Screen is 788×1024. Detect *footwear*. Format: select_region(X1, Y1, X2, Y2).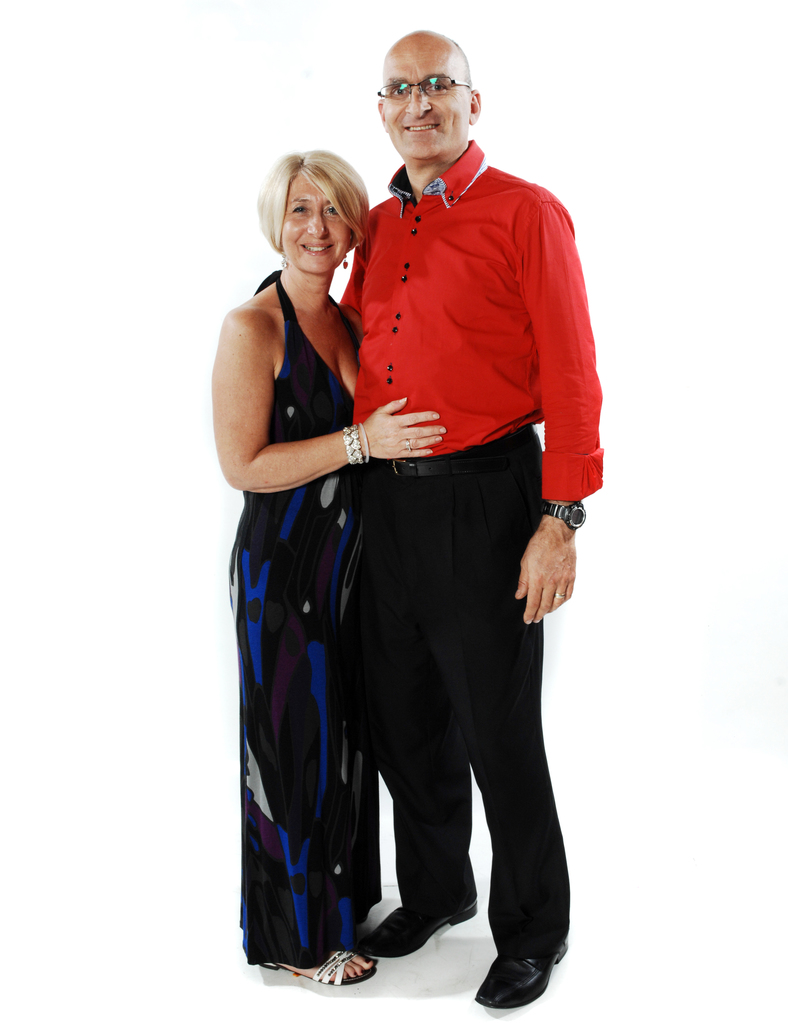
select_region(358, 907, 478, 963).
